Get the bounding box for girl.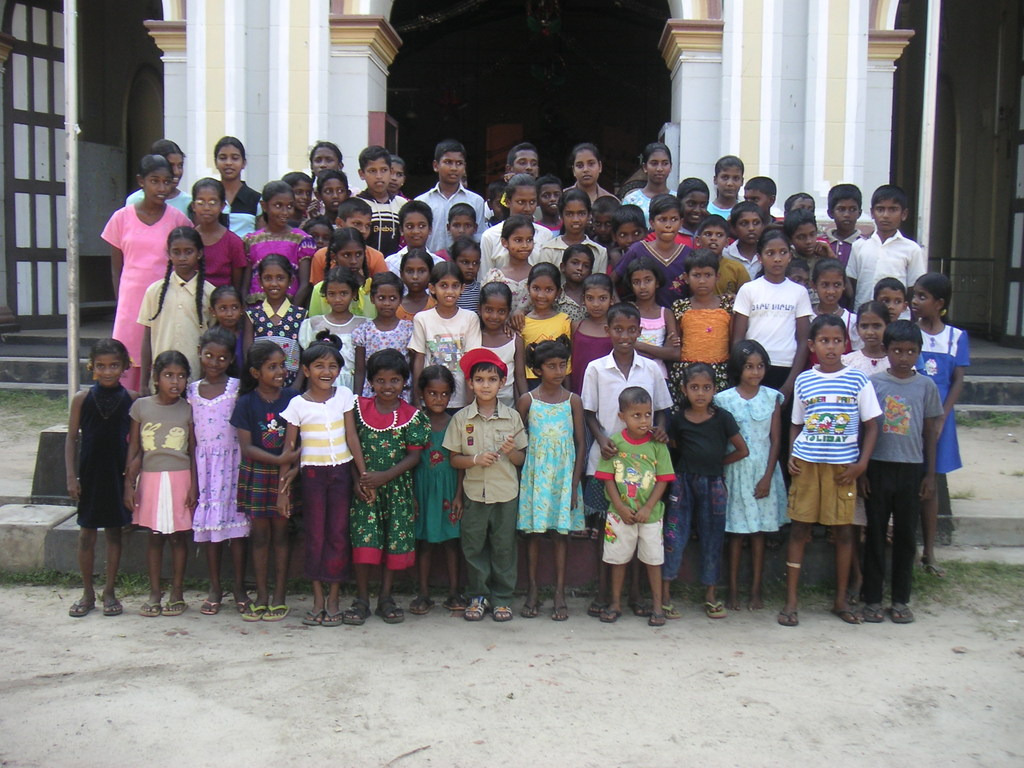
region(663, 365, 748, 616).
